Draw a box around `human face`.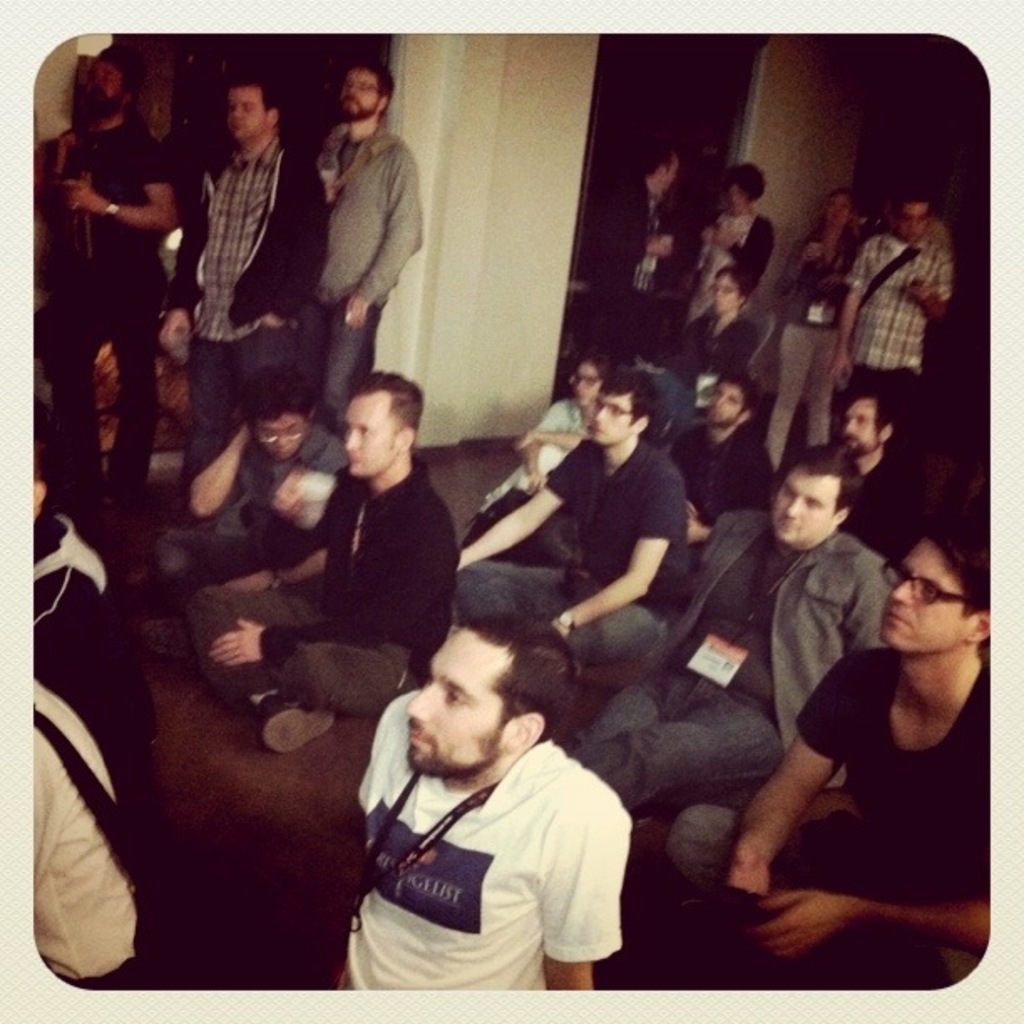
Rect(724, 181, 748, 214).
